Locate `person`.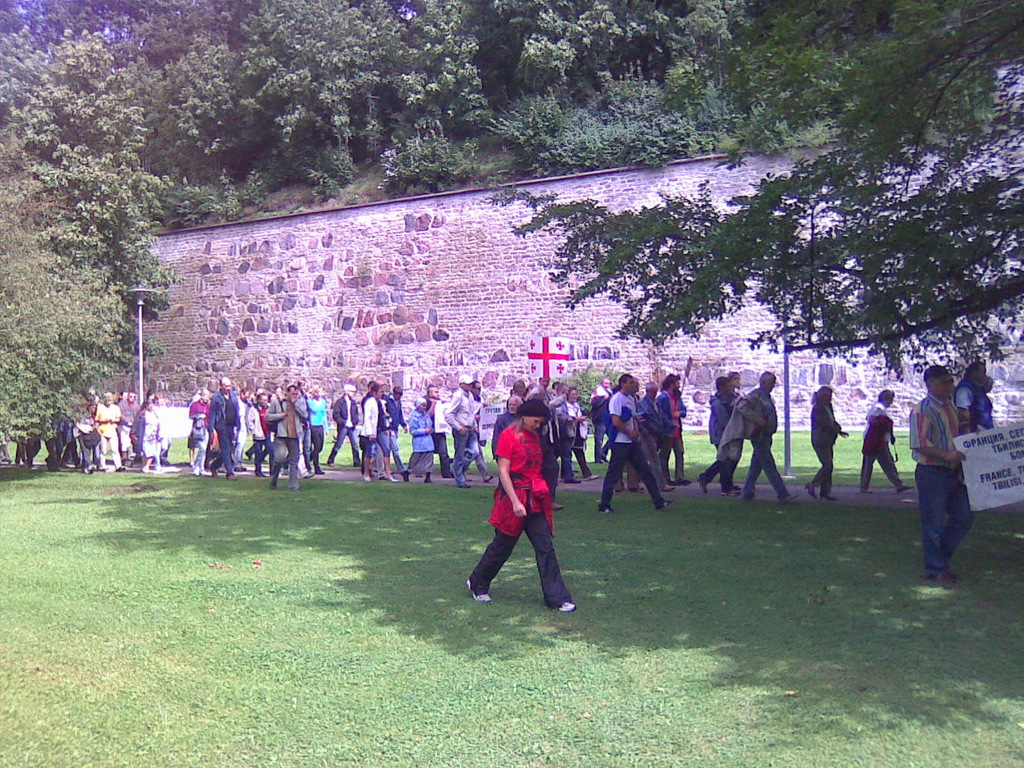
Bounding box: bbox=(600, 366, 672, 509).
